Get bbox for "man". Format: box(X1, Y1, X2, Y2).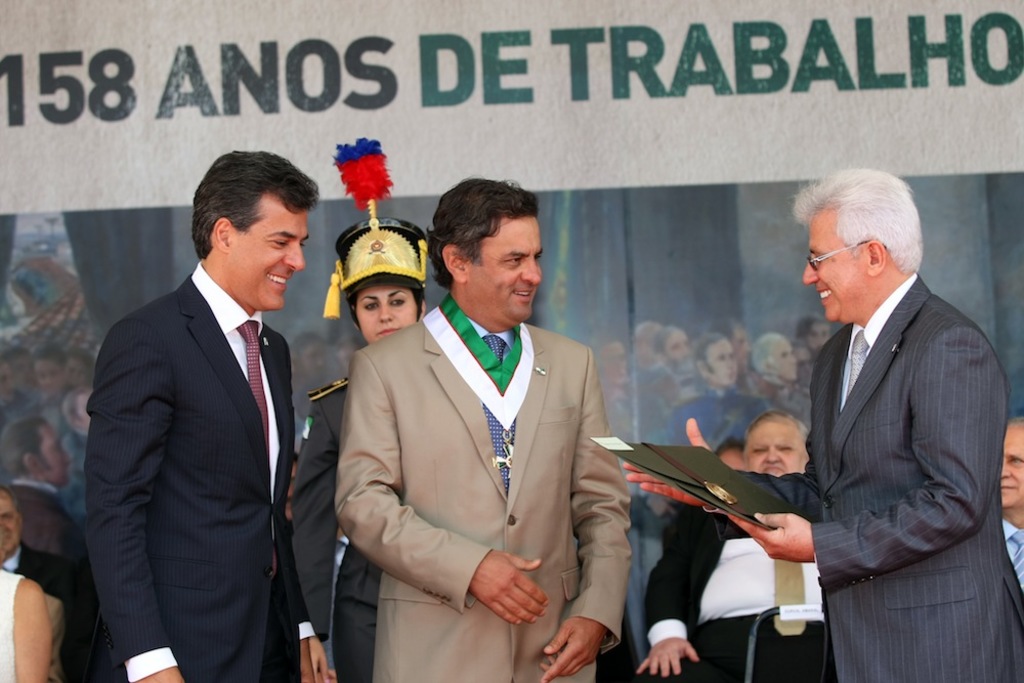
box(662, 319, 701, 388).
